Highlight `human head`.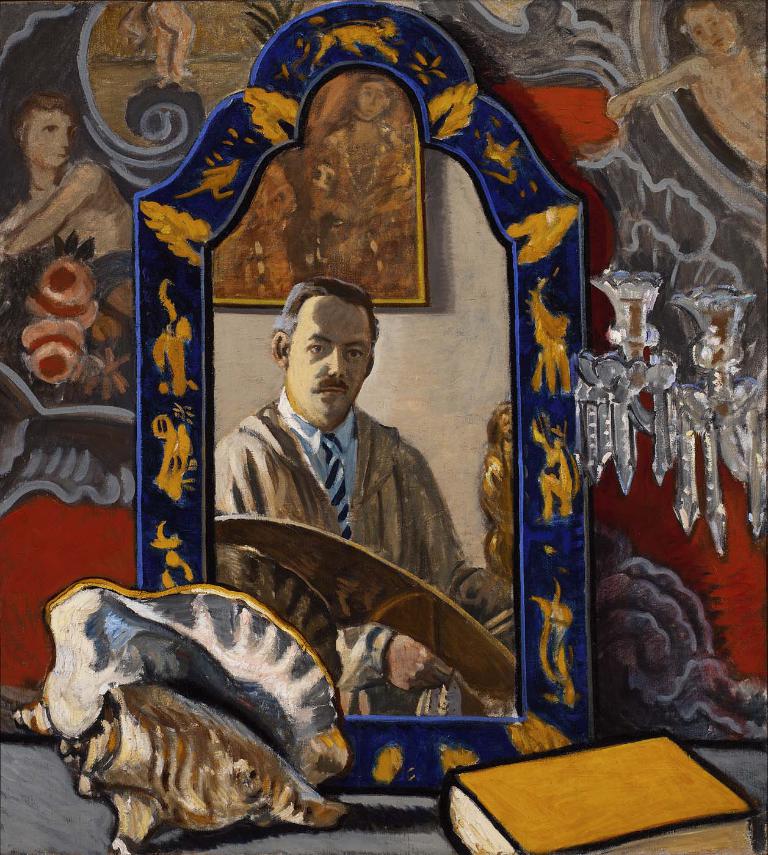
Highlighted region: {"x1": 10, "y1": 90, "x2": 83, "y2": 165}.
